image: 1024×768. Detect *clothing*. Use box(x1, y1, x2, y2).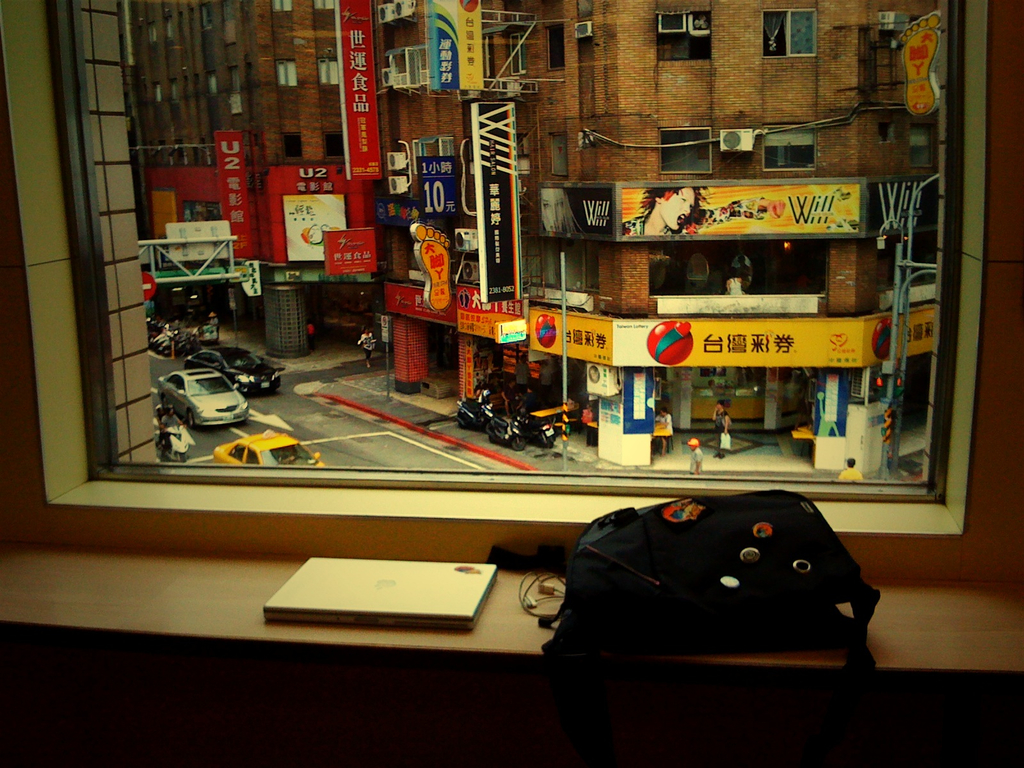
box(538, 365, 554, 393).
